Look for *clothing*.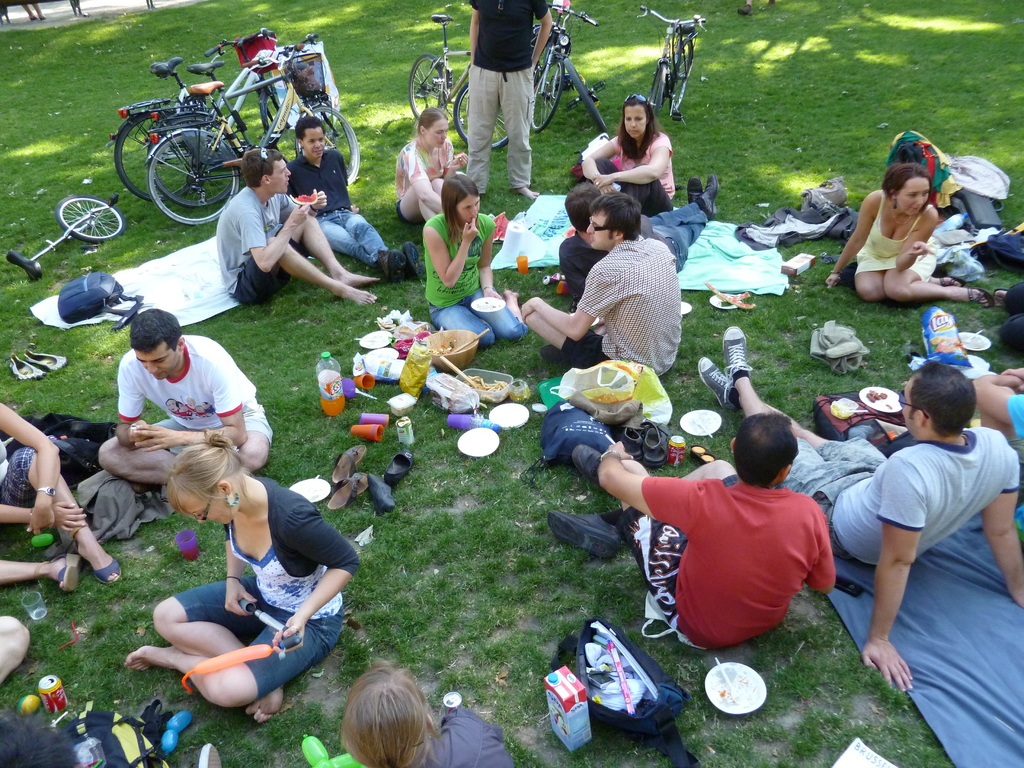
Found: [560, 202, 705, 284].
